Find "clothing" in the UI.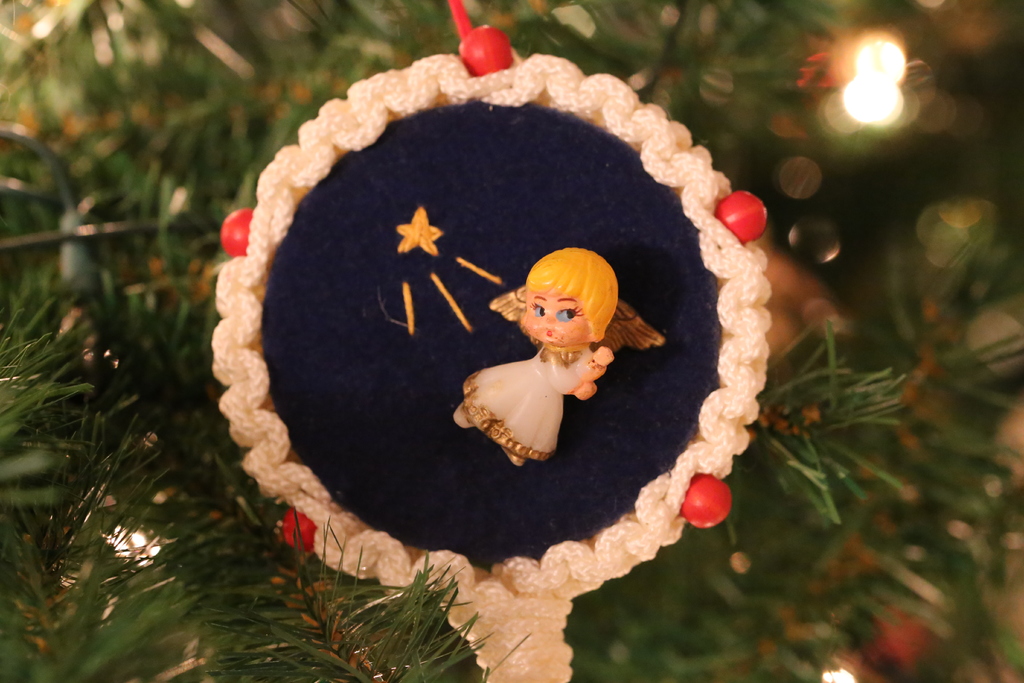
UI element at crop(465, 342, 593, 458).
